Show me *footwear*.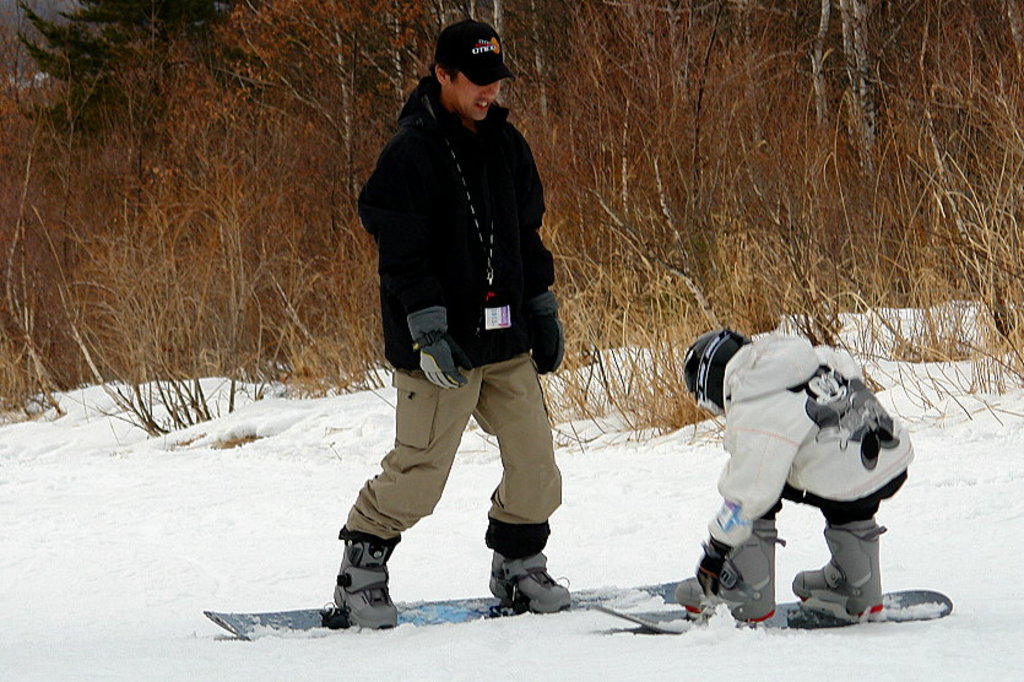
*footwear* is here: 332/529/406/629.
